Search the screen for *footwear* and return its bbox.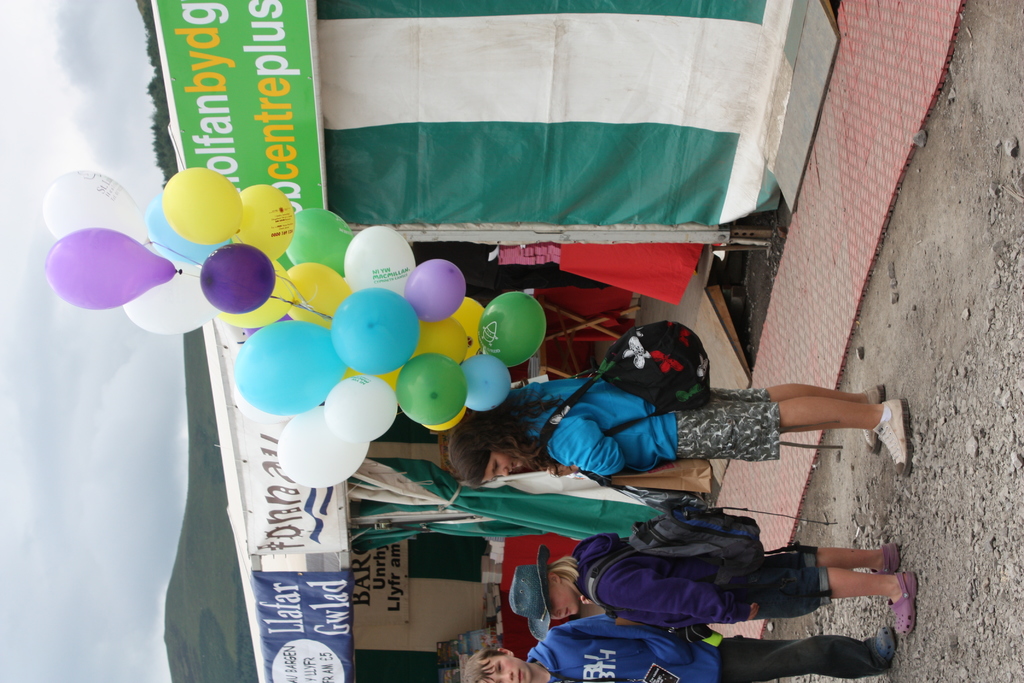
Found: BBox(878, 543, 906, 575).
